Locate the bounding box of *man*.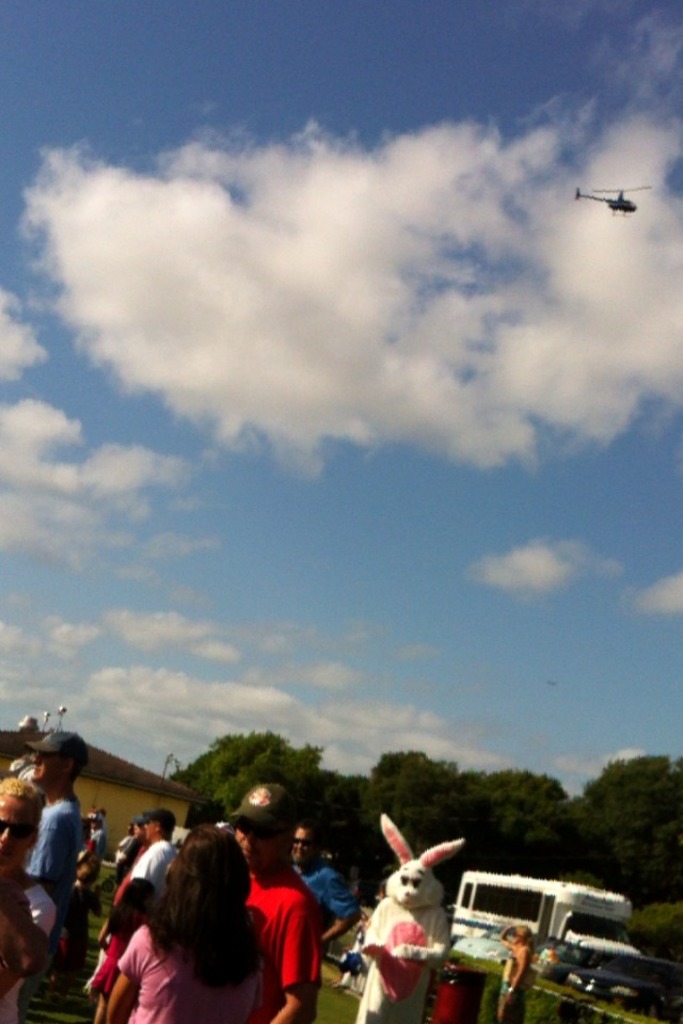
Bounding box: [x1=234, y1=784, x2=324, y2=1023].
